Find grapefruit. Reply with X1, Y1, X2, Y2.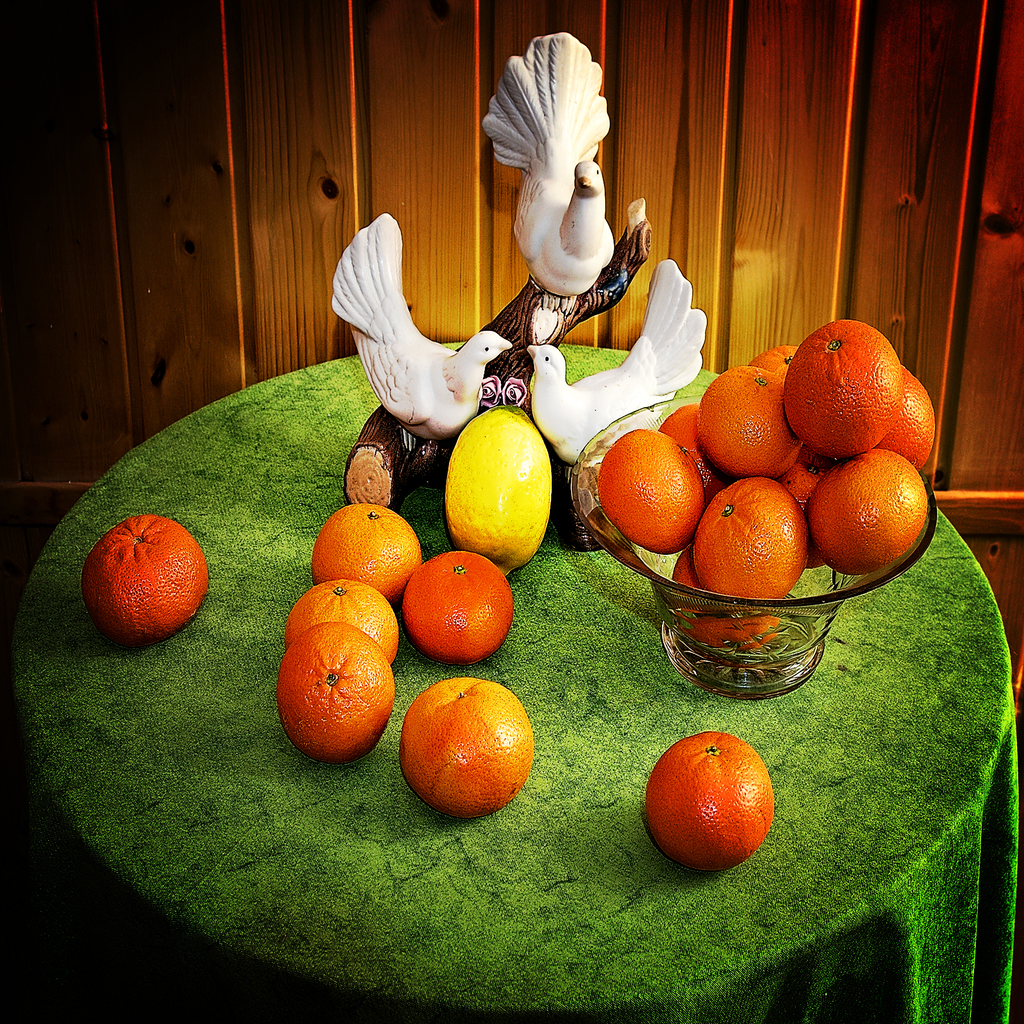
695, 365, 800, 481.
